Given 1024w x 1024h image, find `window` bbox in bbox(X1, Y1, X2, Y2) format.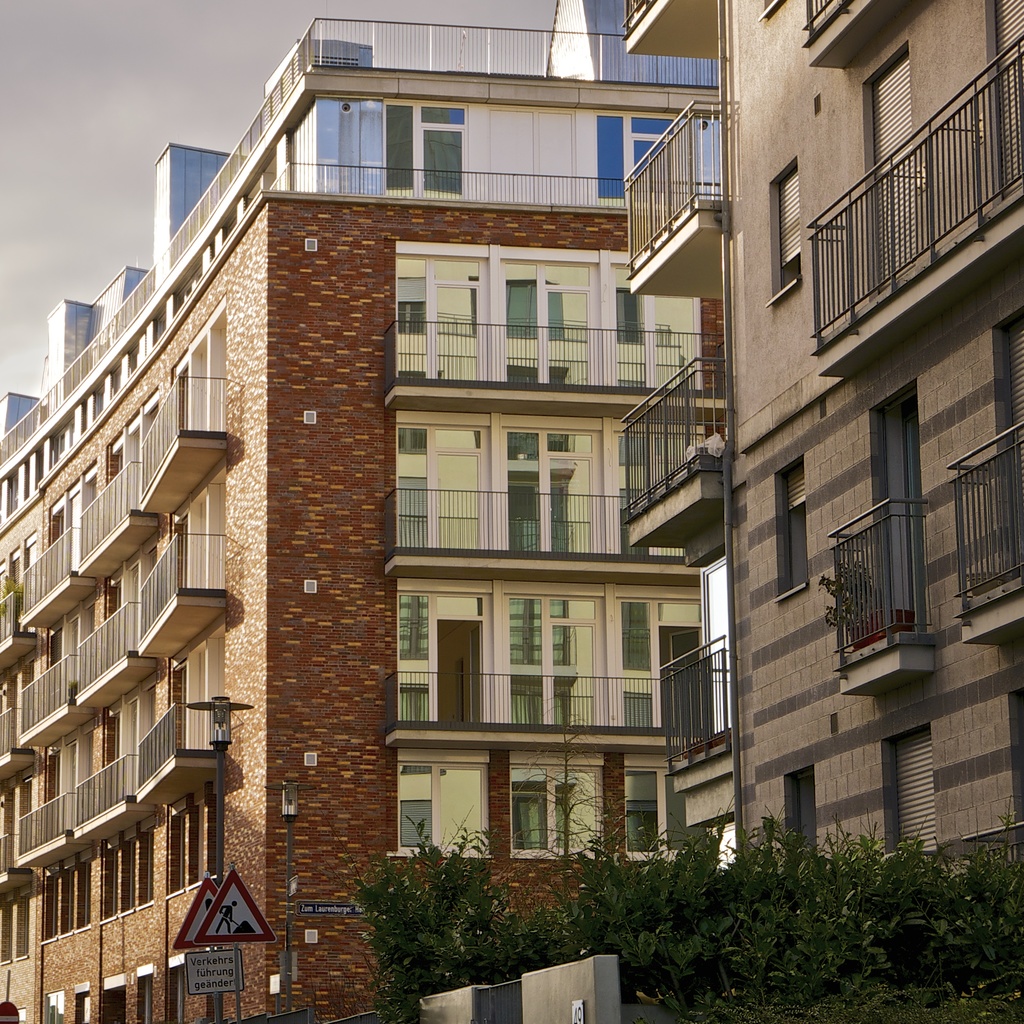
bbox(394, 766, 486, 859).
